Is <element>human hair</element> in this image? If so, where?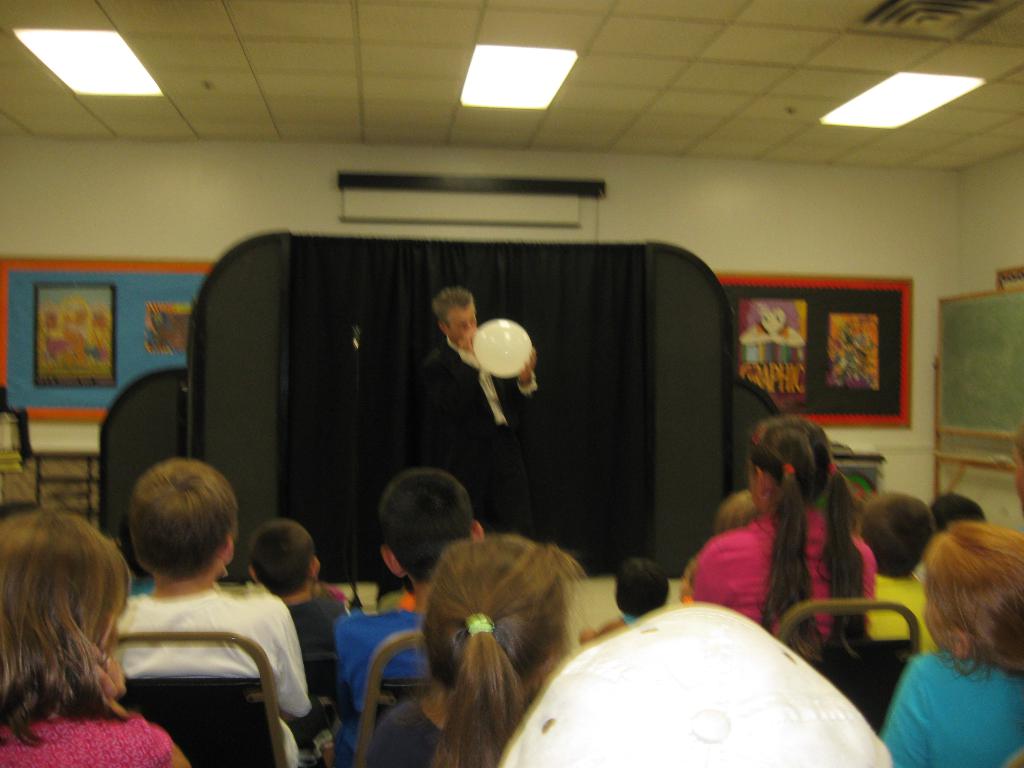
Yes, at 925, 512, 1023, 675.
